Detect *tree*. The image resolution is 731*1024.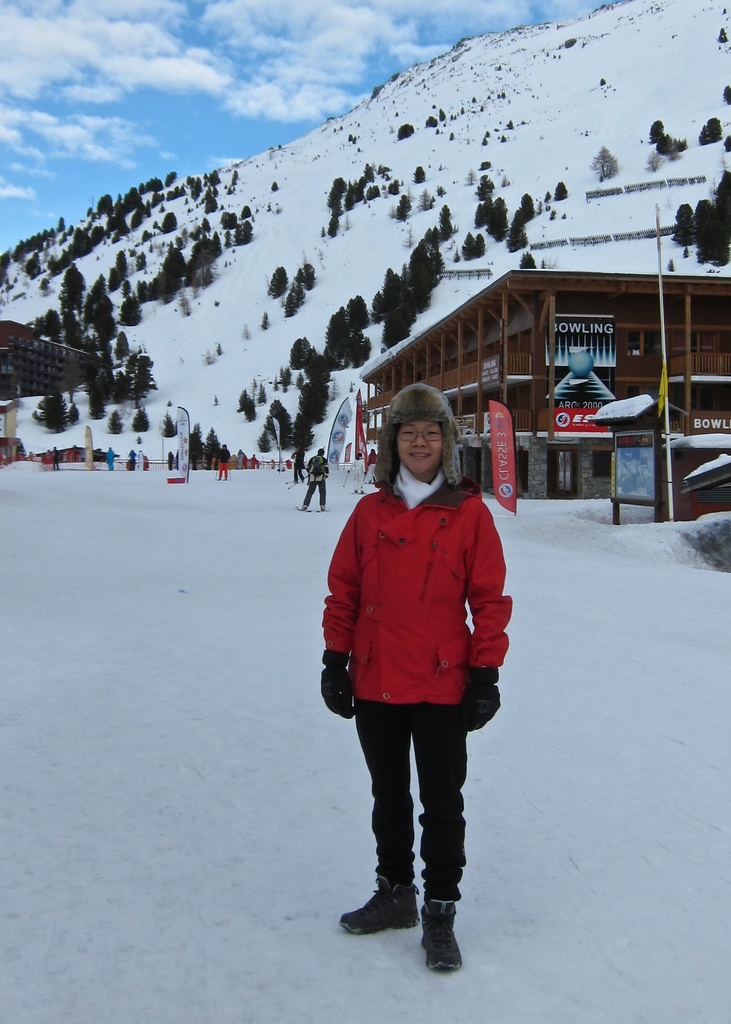
[left=296, top=262, right=314, bottom=285].
